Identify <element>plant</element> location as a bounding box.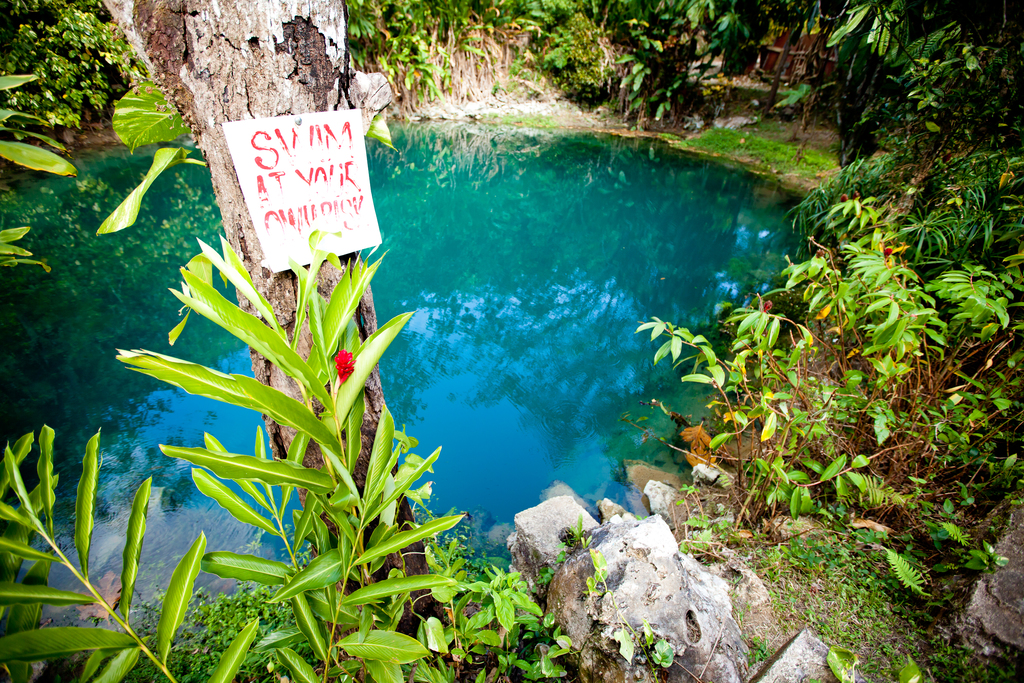
0, 231, 469, 682.
